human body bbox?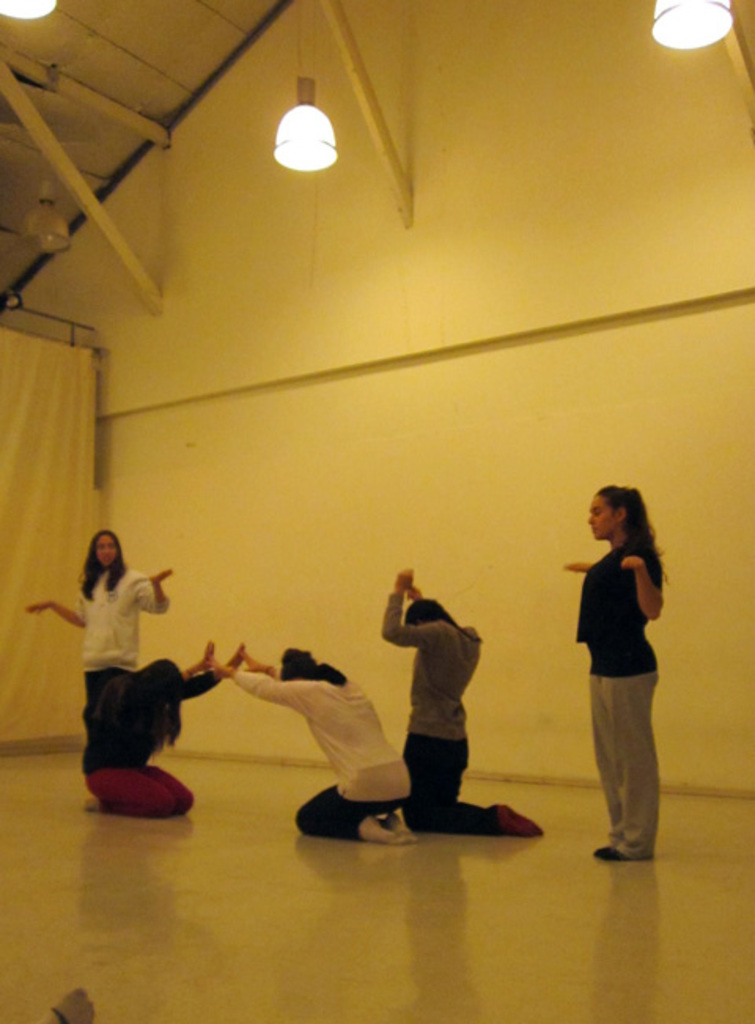
<bbox>204, 645, 422, 842</bbox>
